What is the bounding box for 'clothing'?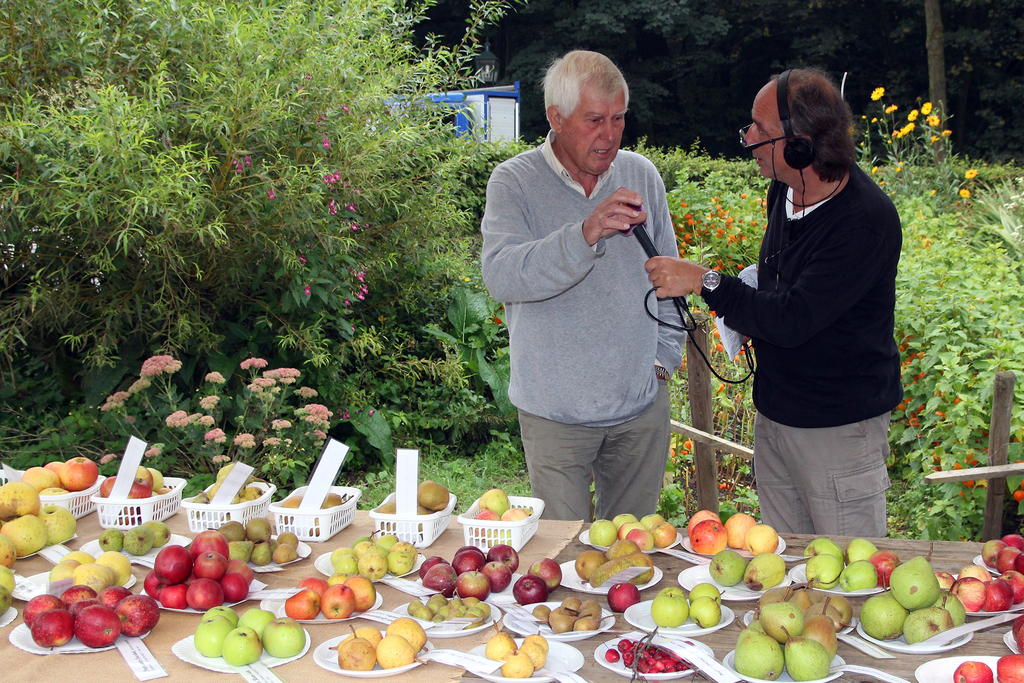
l=699, t=158, r=901, b=532.
